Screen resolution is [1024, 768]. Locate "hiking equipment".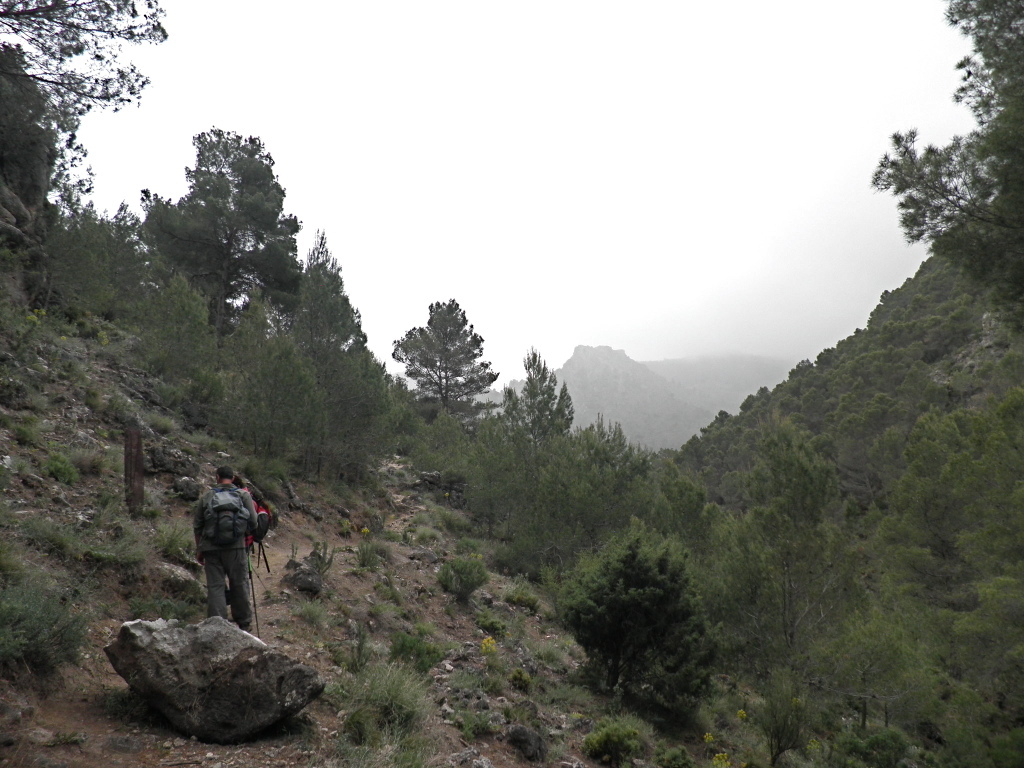
l=244, t=547, r=259, b=632.
